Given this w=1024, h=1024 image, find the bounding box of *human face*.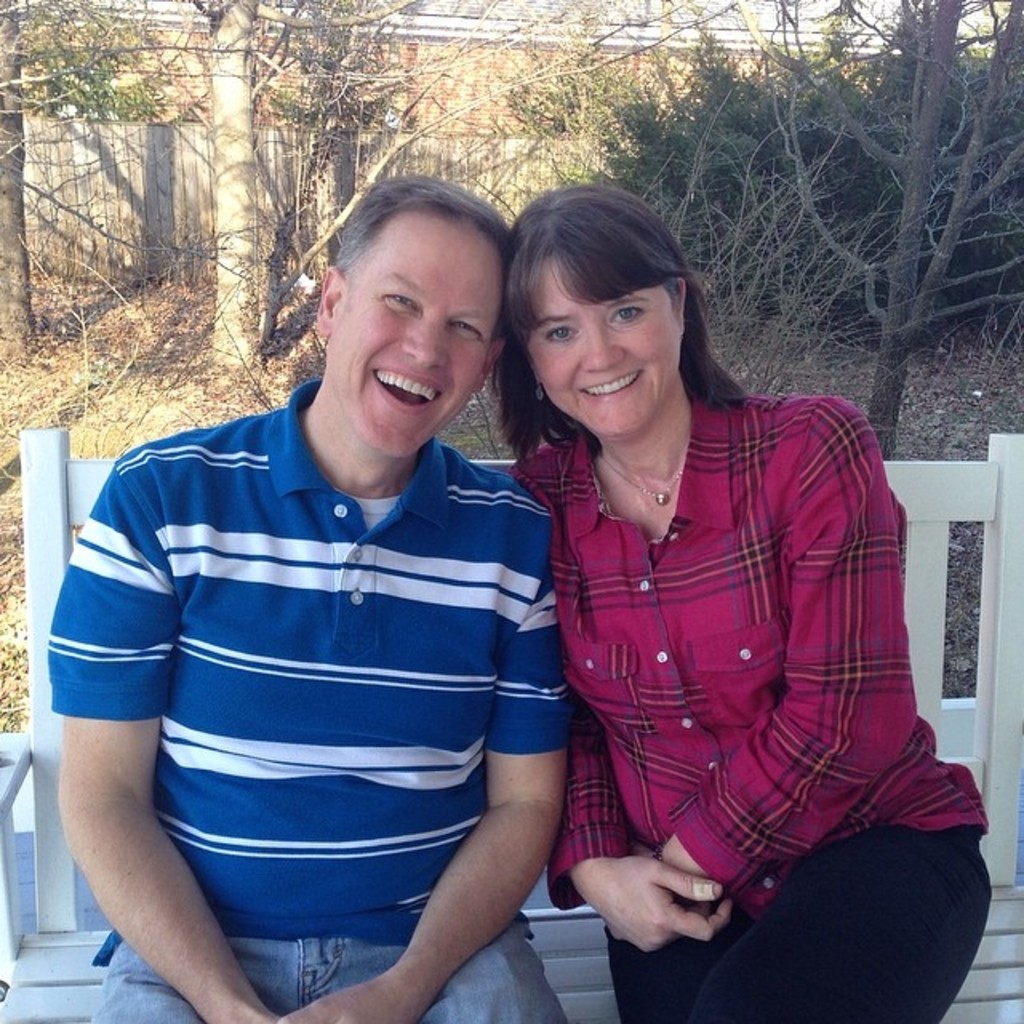
bbox=[330, 229, 507, 453].
